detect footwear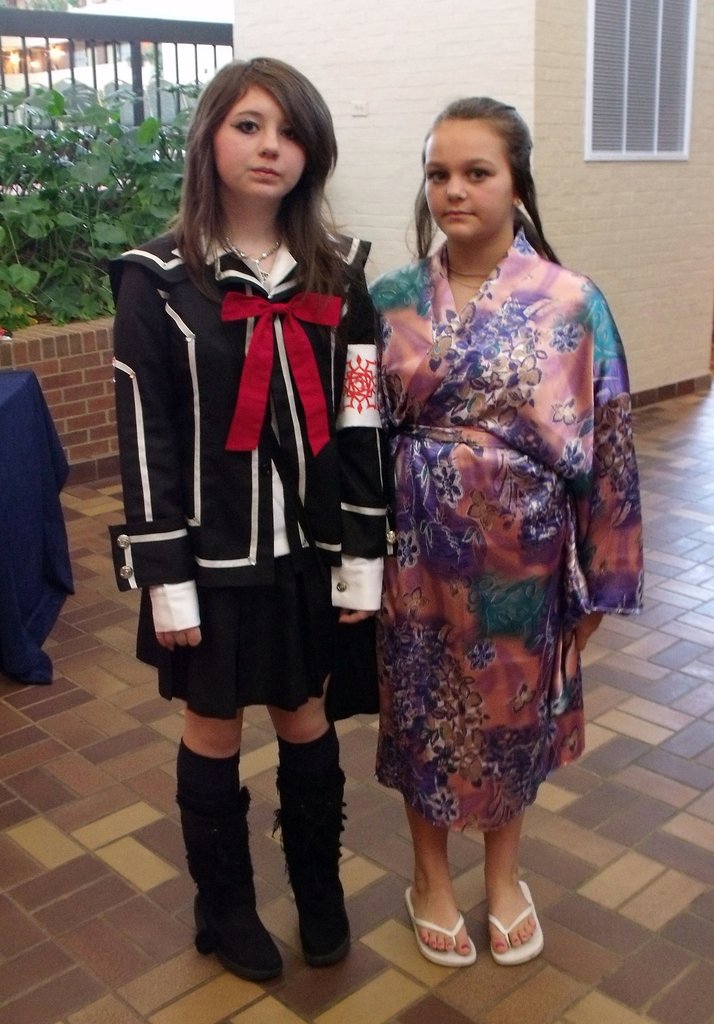
{"x1": 407, "y1": 883, "x2": 476, "y2": 974}
